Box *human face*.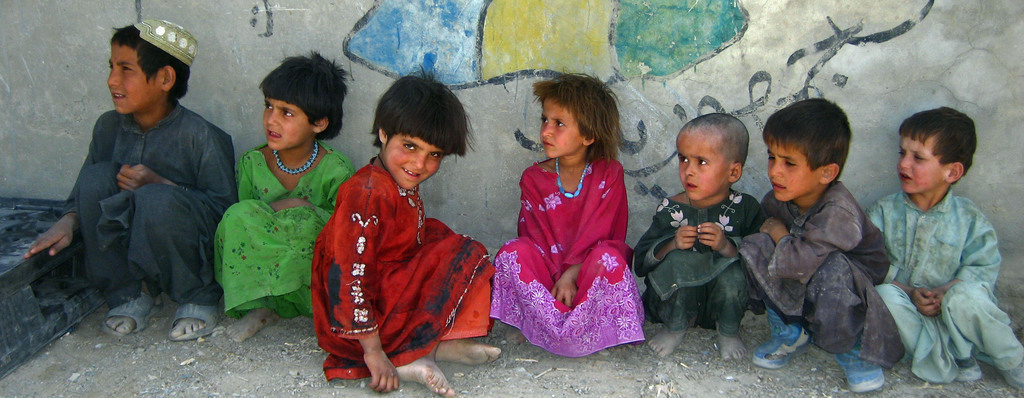
bbox=(898, 140, 945, 198).
